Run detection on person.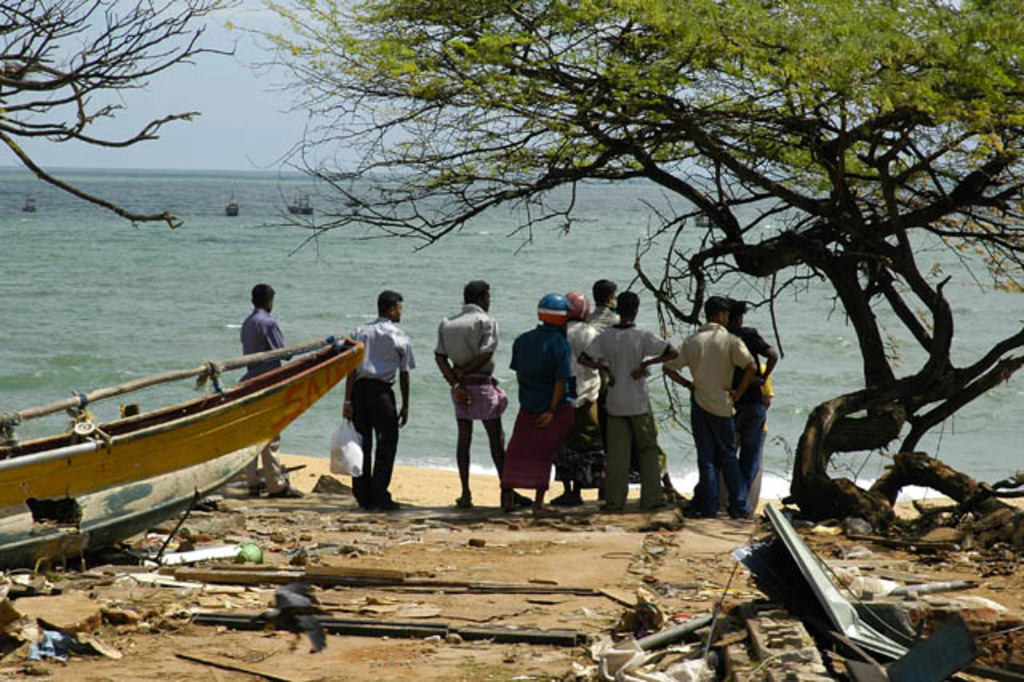
Result: (512,282,587,512).
